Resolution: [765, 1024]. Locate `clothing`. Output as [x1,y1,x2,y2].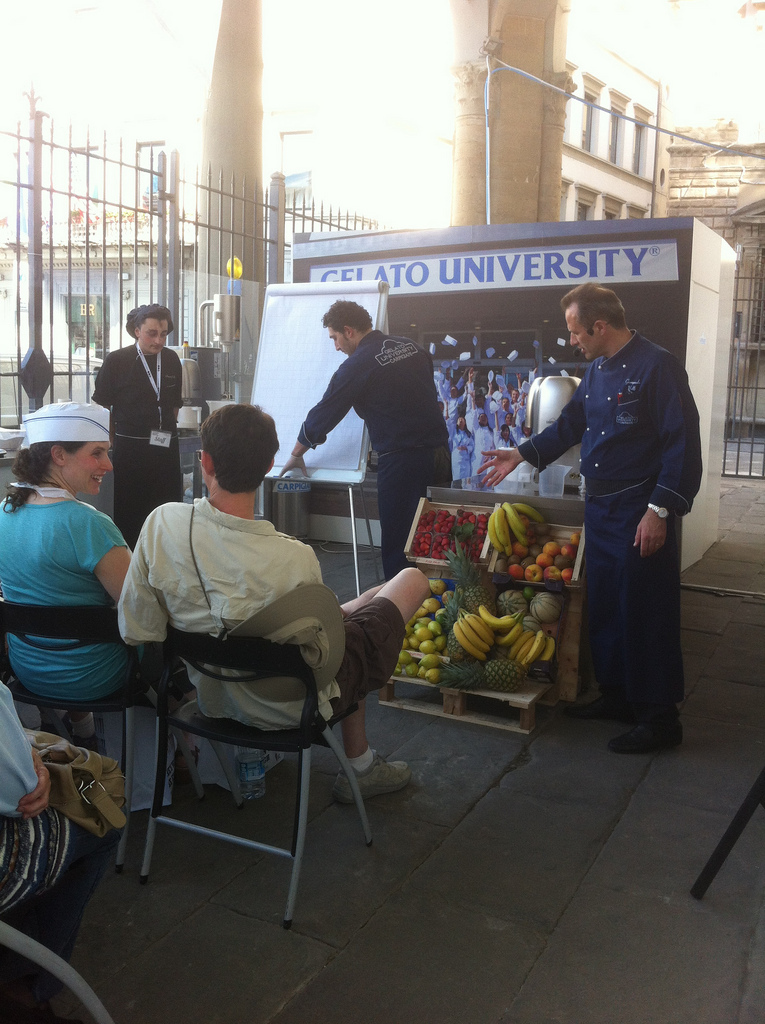
[0,495,139,740].
